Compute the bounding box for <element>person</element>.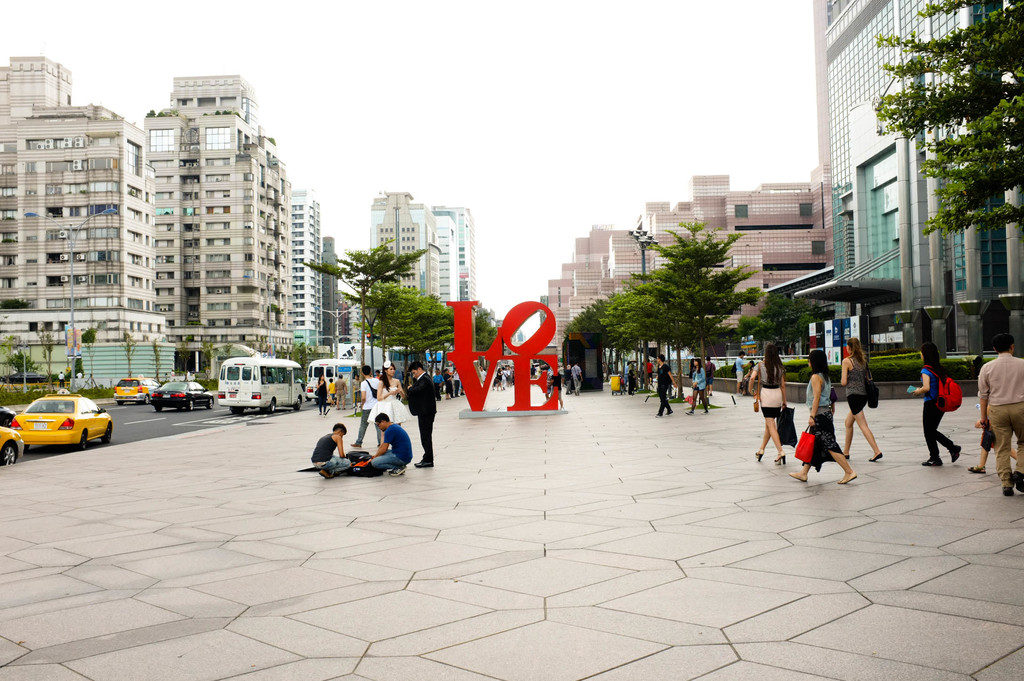
bbox=(788, 351, 857, 484).
